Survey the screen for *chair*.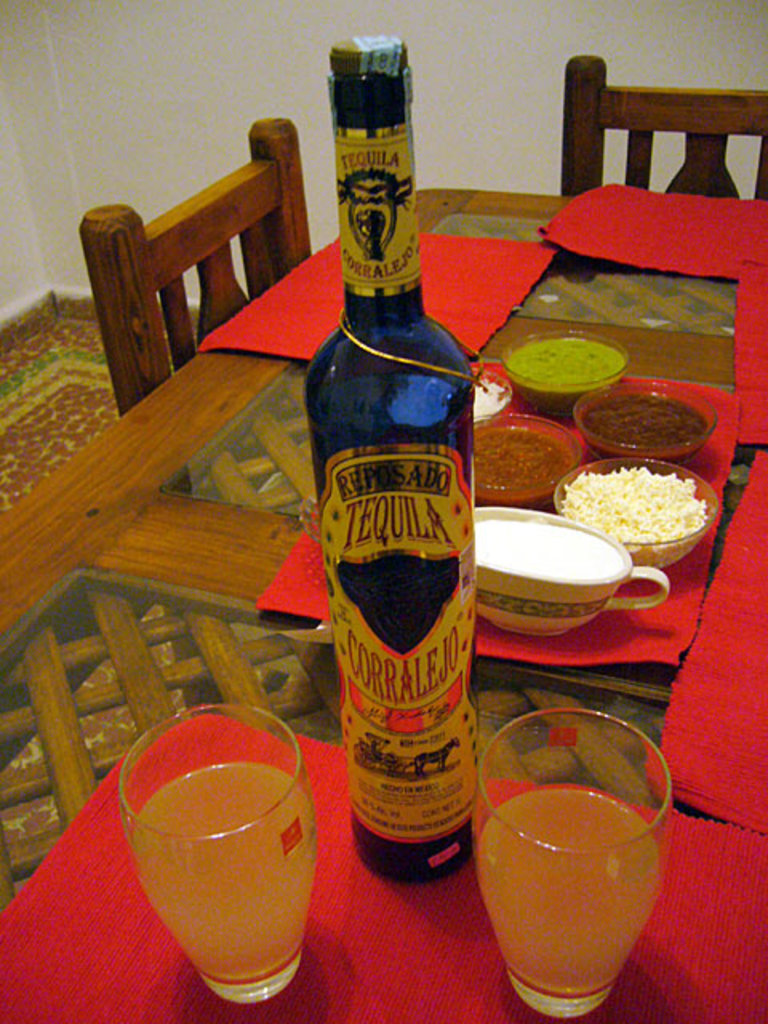
Survey found: region(563, 51, 766, 205).
